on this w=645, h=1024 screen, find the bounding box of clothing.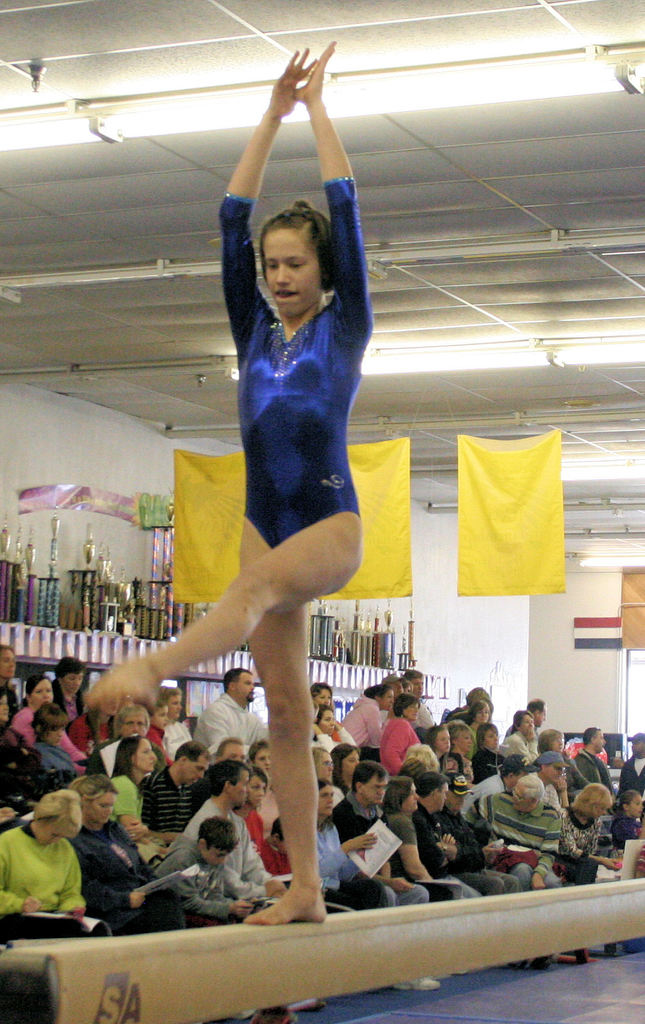
Bounding box: [154, 833, 263, 921].
